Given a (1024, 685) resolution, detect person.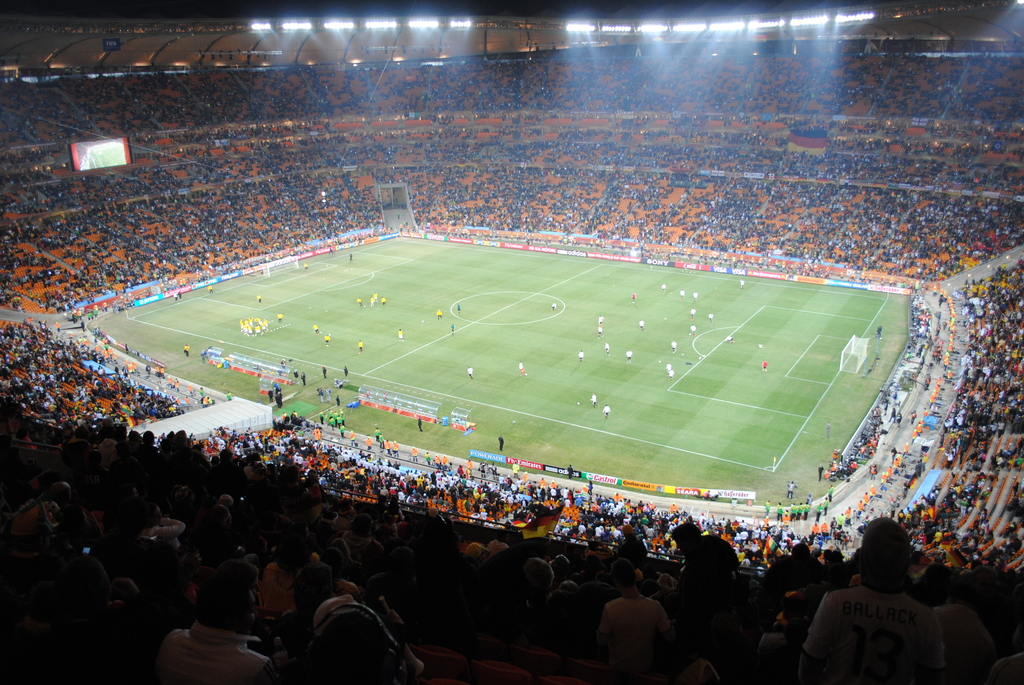
806:495:813:505.
